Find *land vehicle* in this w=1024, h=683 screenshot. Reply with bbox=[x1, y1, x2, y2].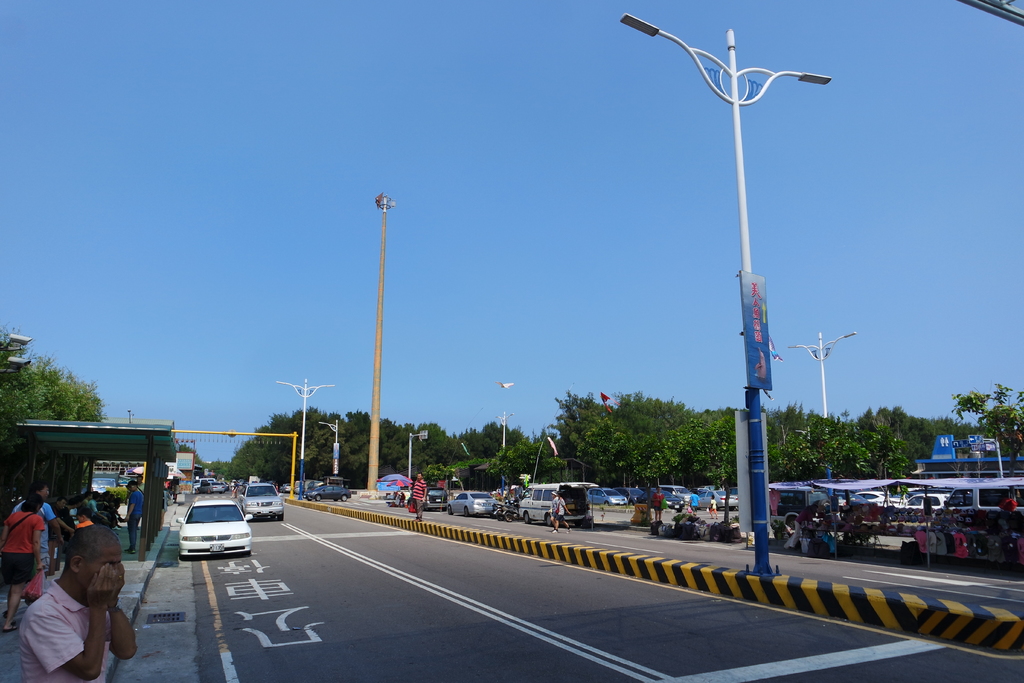
bbox=[940, 484, 1023, 509].
